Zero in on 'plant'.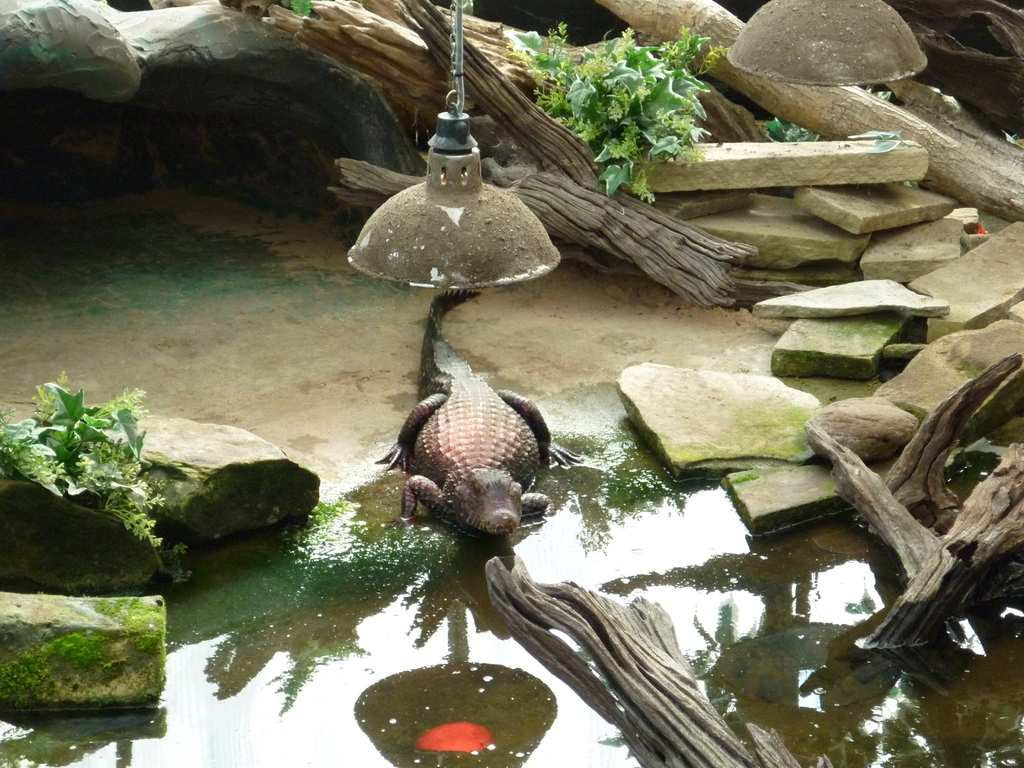
Zeroed in: box=[2, 356, 157, 569].
